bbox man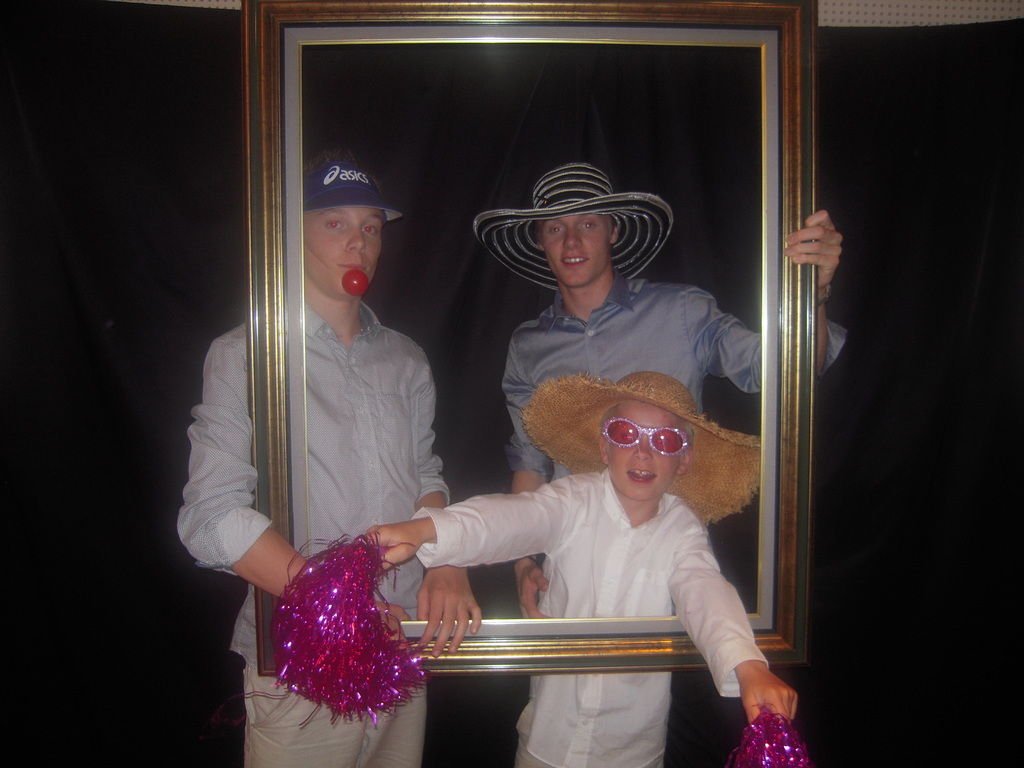
rect(181, 148, 482, 759)
